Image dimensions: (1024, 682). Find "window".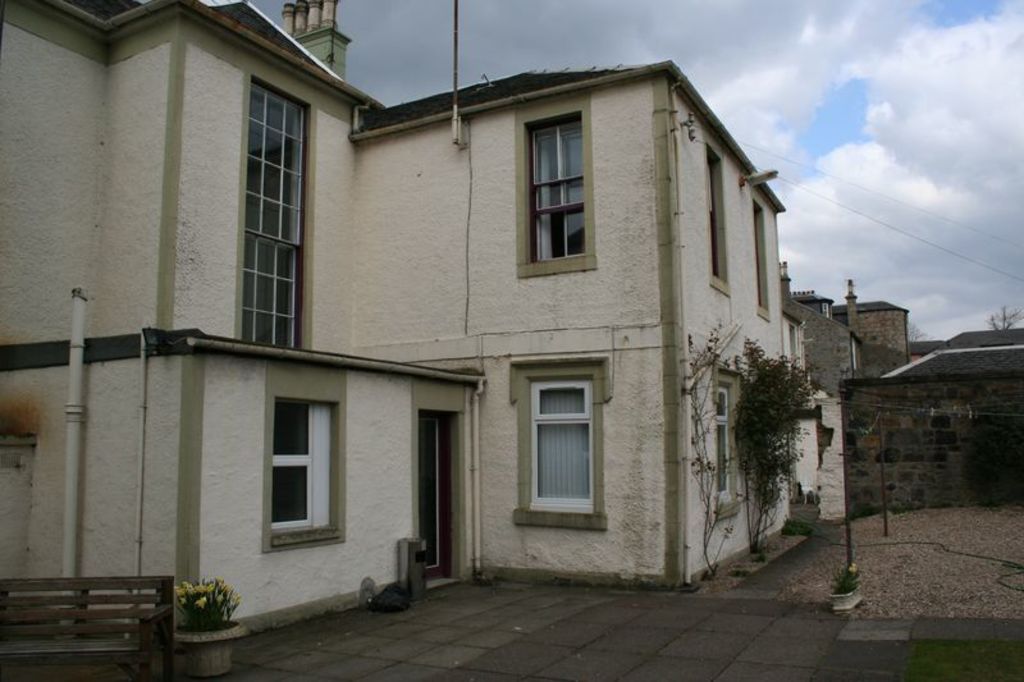
(left=265, top=360, right=344, bottom=550).
